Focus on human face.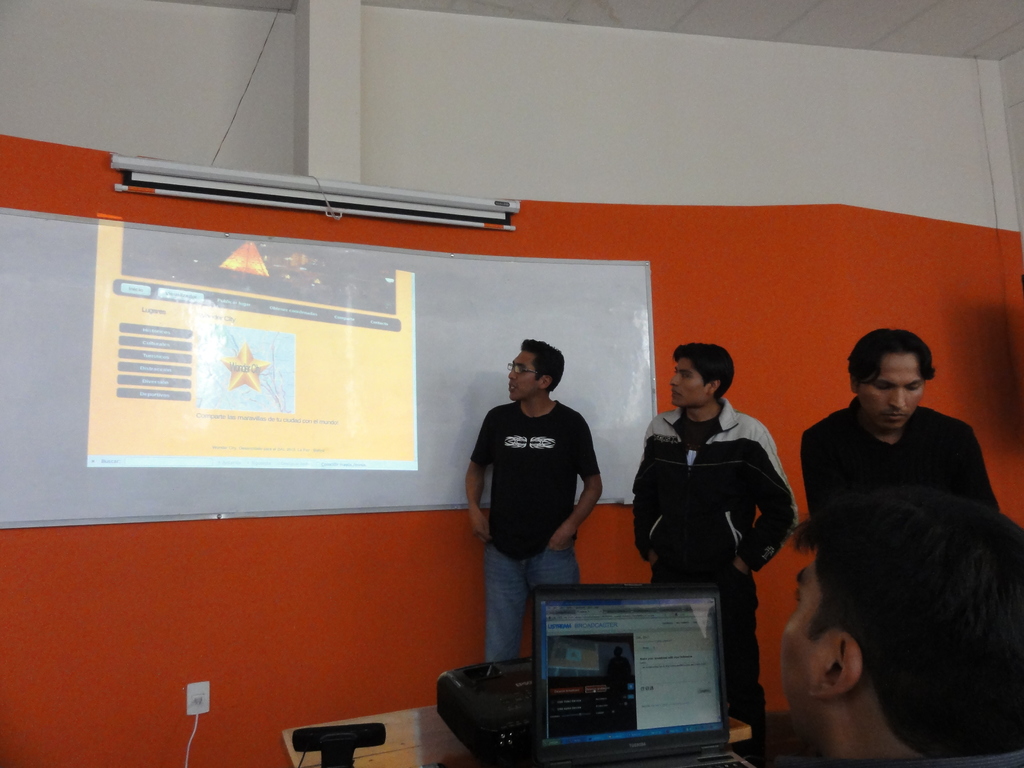
Focused at pyautogui.locateOnScreen(858, 351, 924, 428).
